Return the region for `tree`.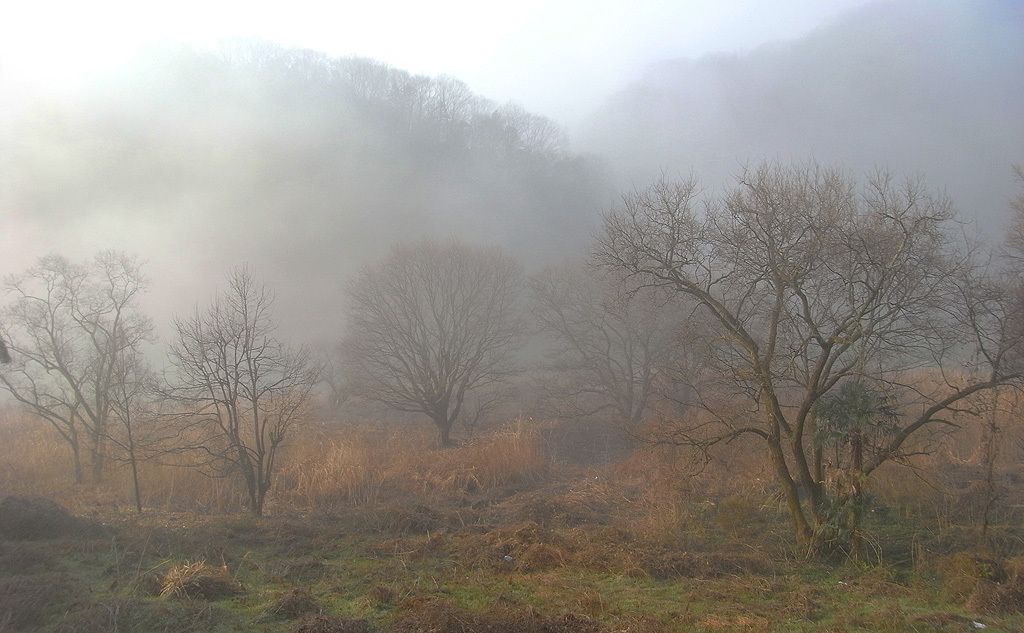
(352, 78, 598, 358).
